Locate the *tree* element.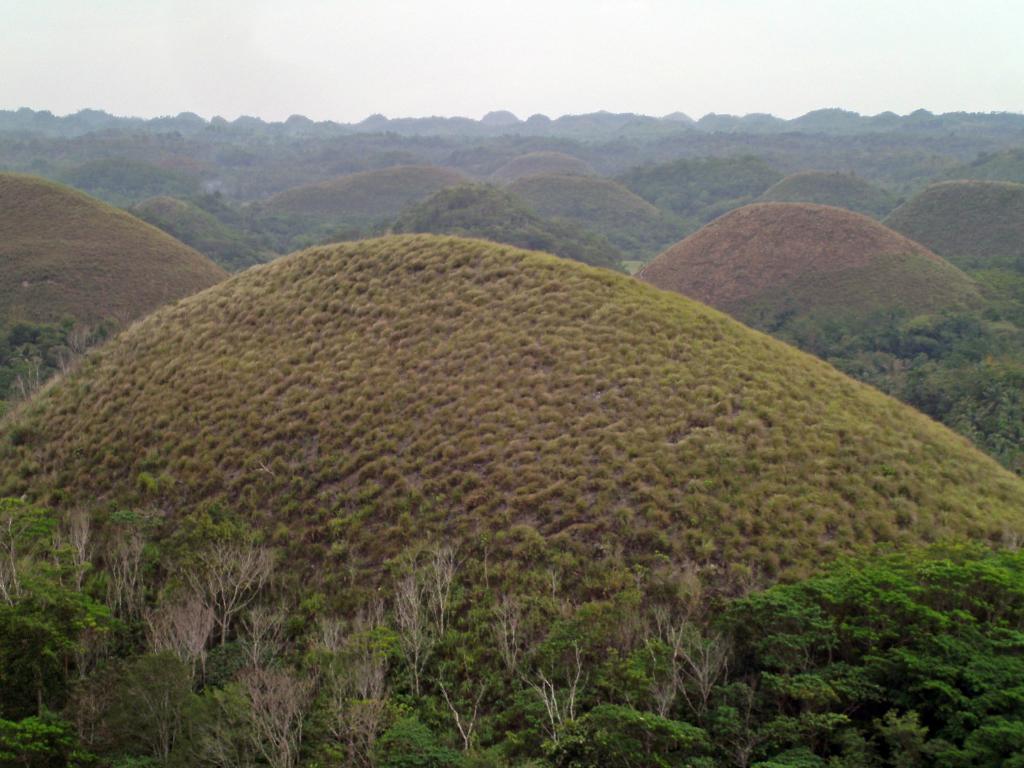
Element bbox: bbox=[412, 540, 465, 634].
